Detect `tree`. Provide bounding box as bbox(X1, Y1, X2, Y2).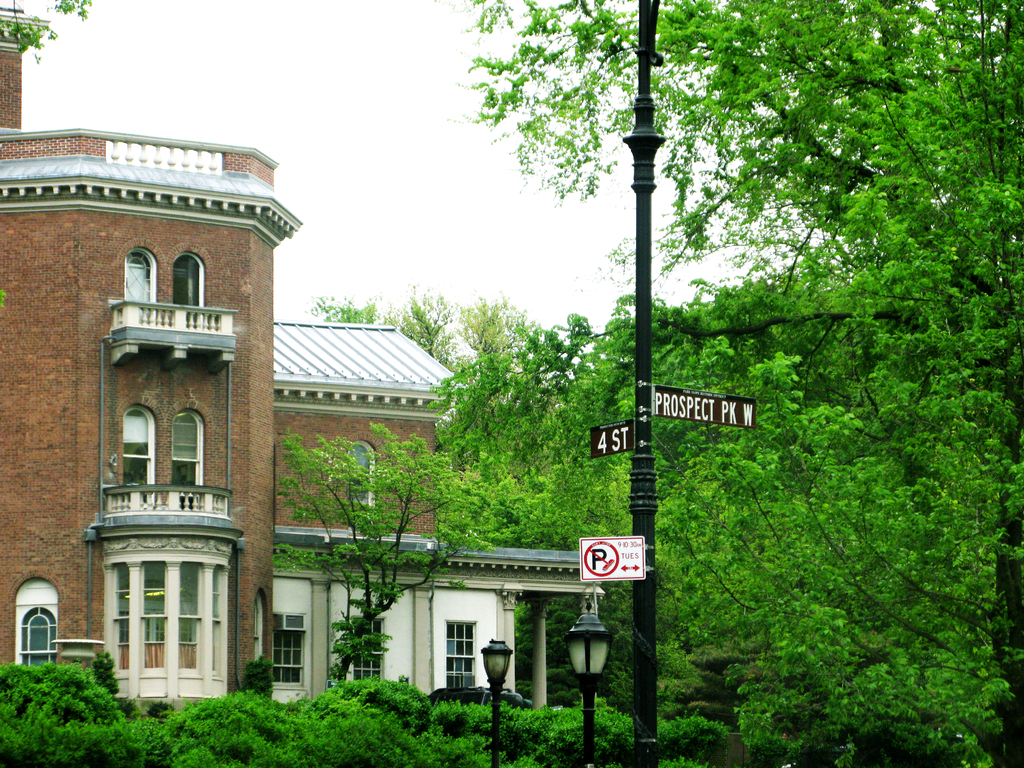
bbox(454, 0, 1021, 762).
